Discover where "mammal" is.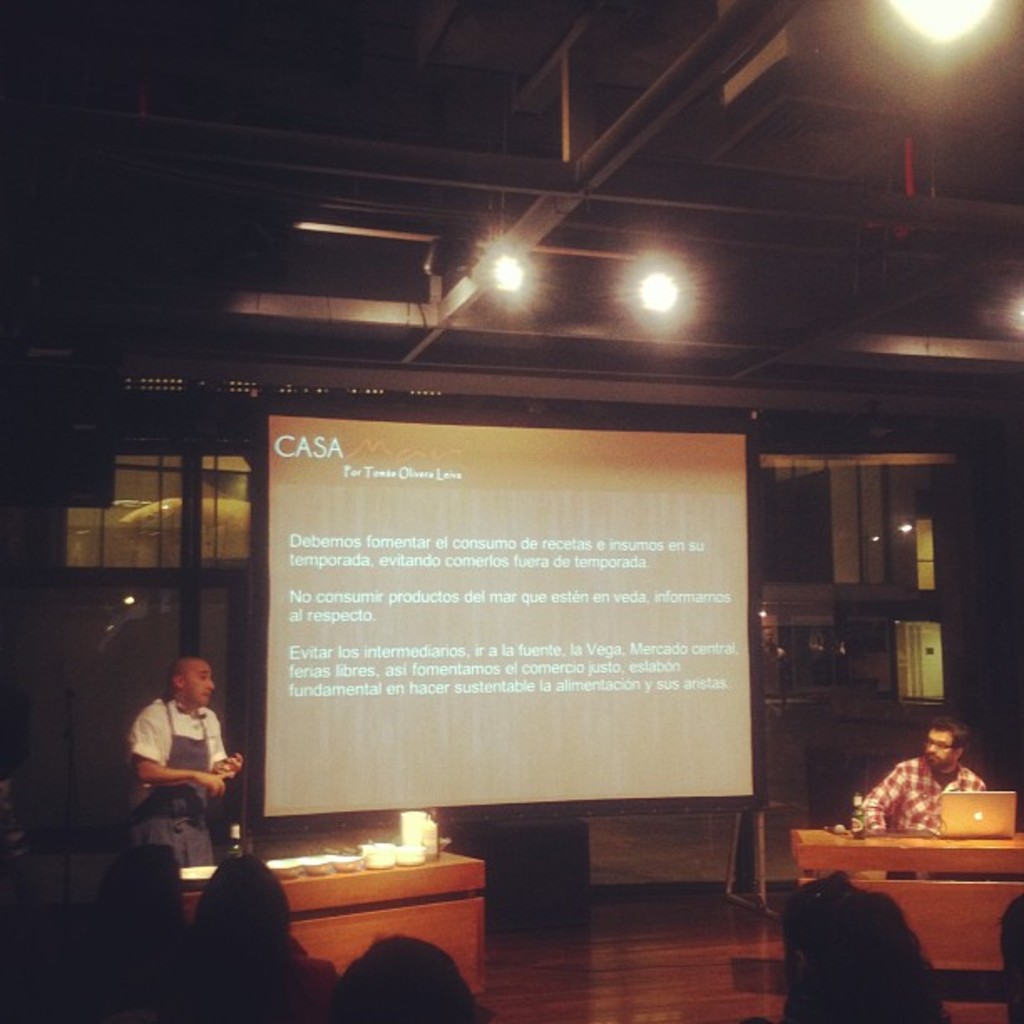
Discovered at (860,718,982,833).
